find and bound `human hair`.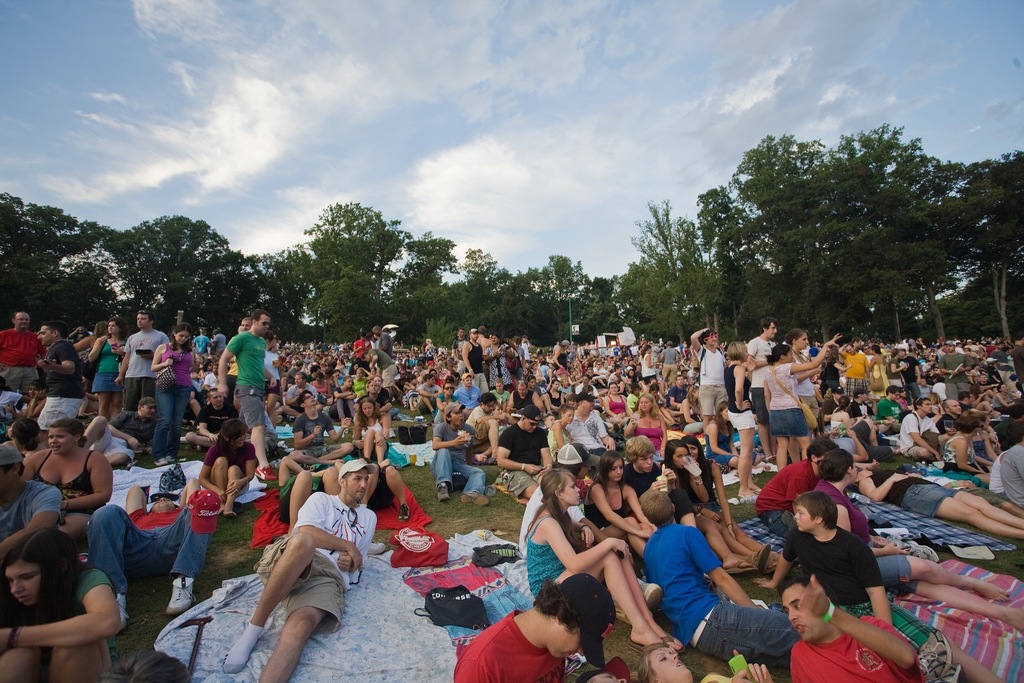
Bound: x1=1008 y1=420 x2=1023 y2=447.
